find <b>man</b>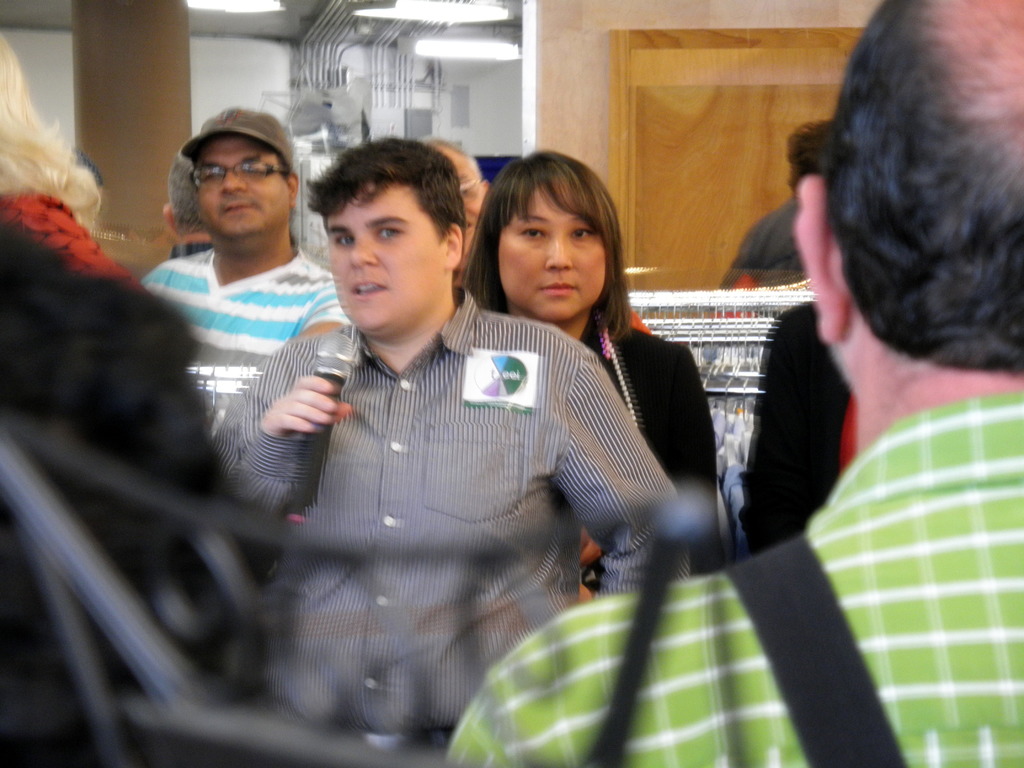
<region>137, 110, 341, 428</region>
